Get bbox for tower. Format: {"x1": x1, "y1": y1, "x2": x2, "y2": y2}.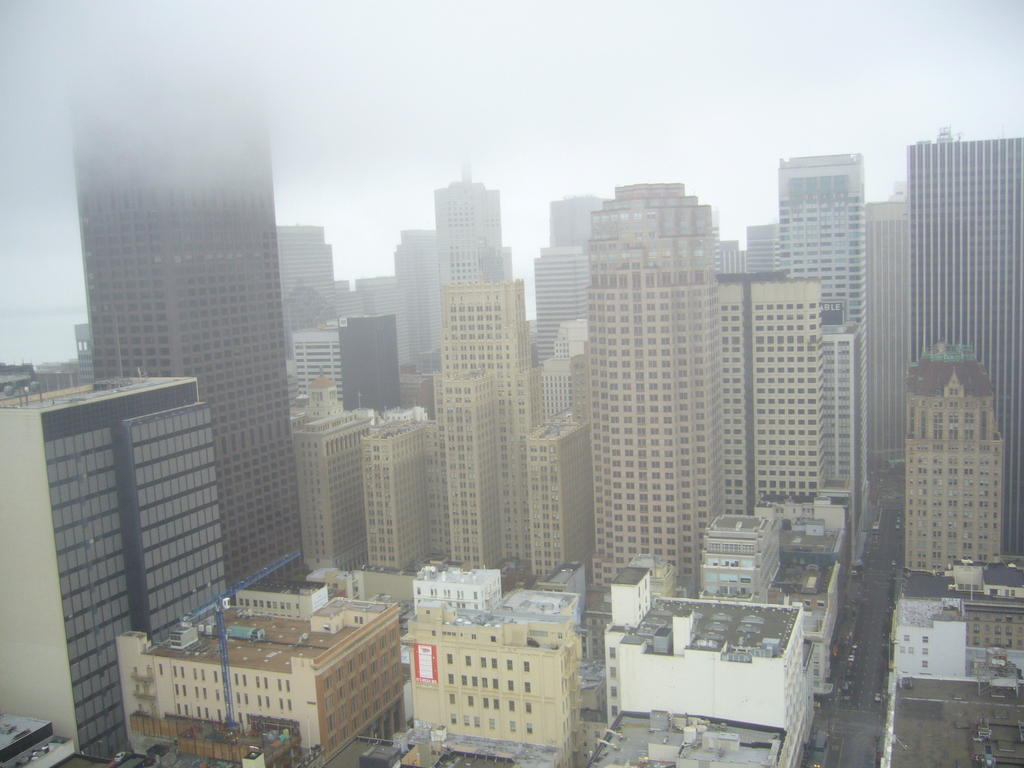
{"x1": 588, "y1": 189, "x2": 718, "y2": 617}.
